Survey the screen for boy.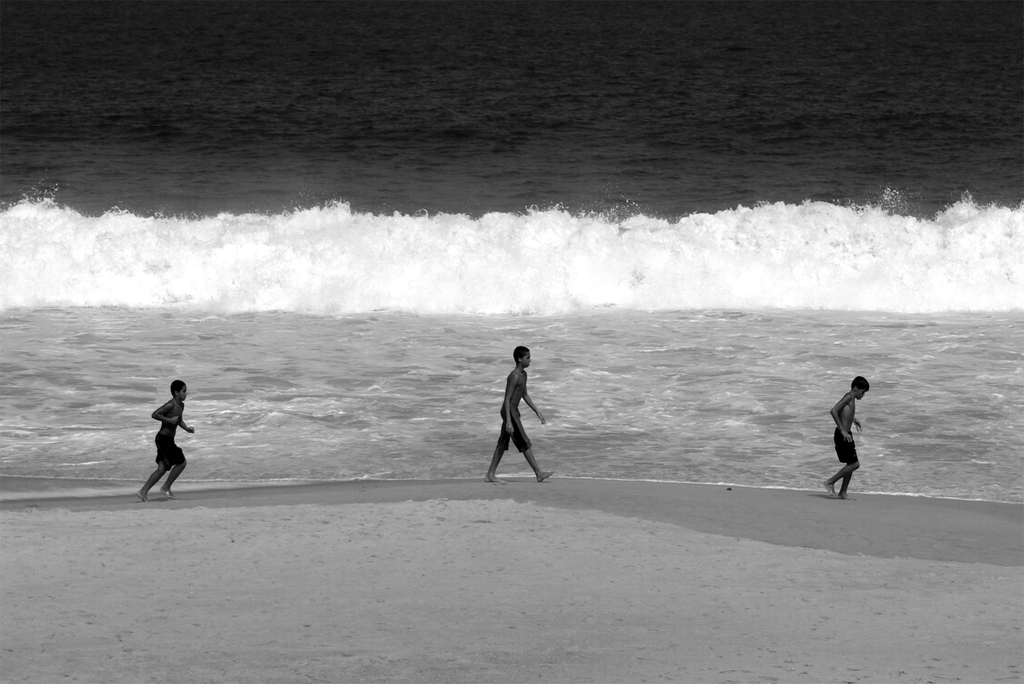
Survey found: bbox=[824, 378, 873, 497].
